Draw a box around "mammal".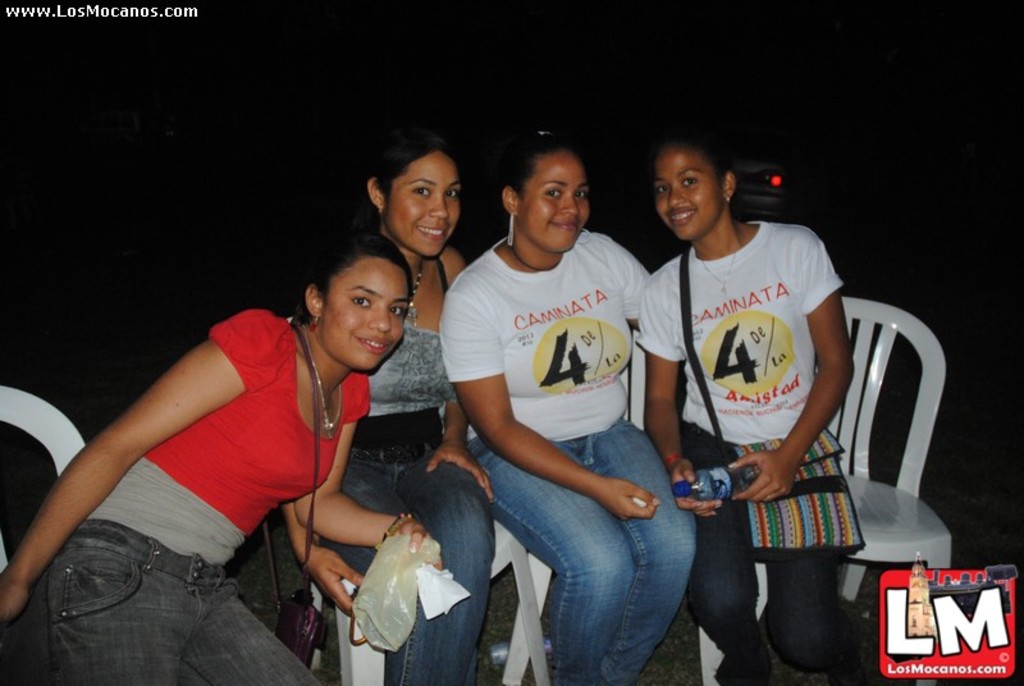
<bbox>282, 140, 495, 685</bbox>.
